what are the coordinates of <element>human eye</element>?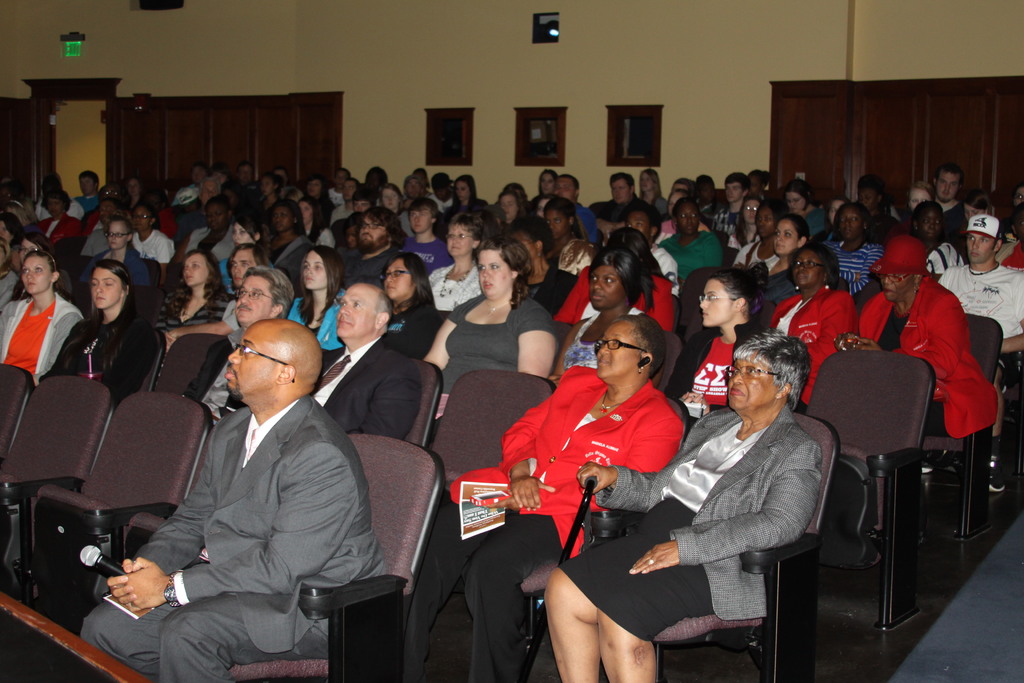
[x1=315, y1=262, x2=323, y2=271].
